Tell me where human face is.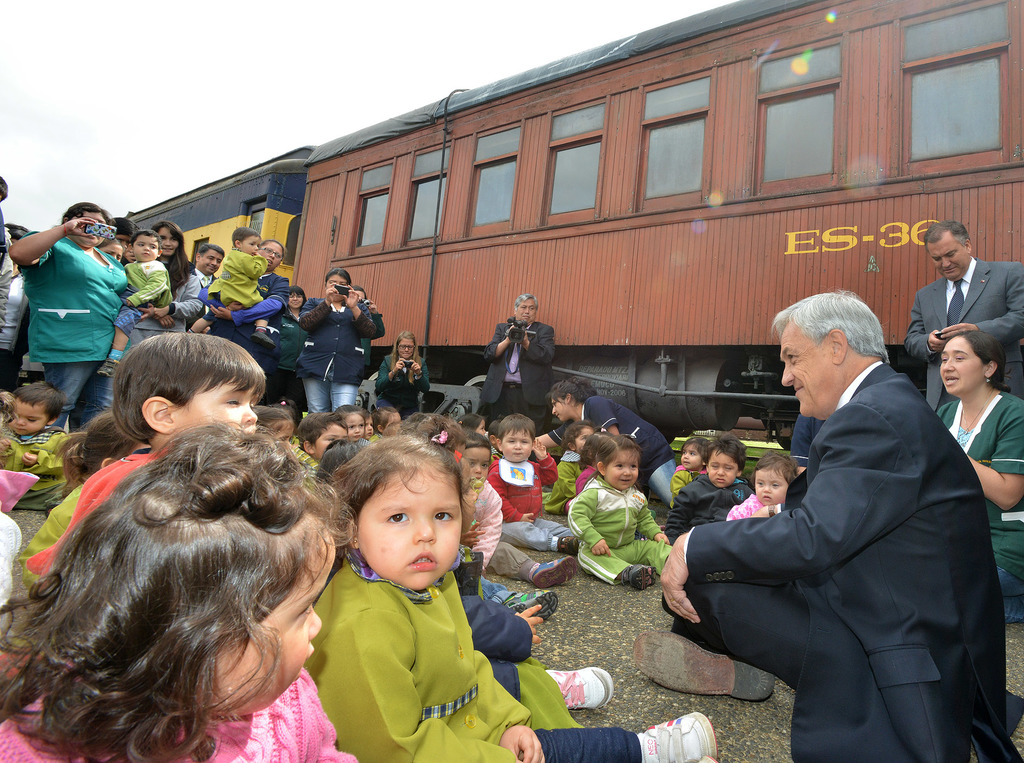
human face is at [242,237,260,255].
